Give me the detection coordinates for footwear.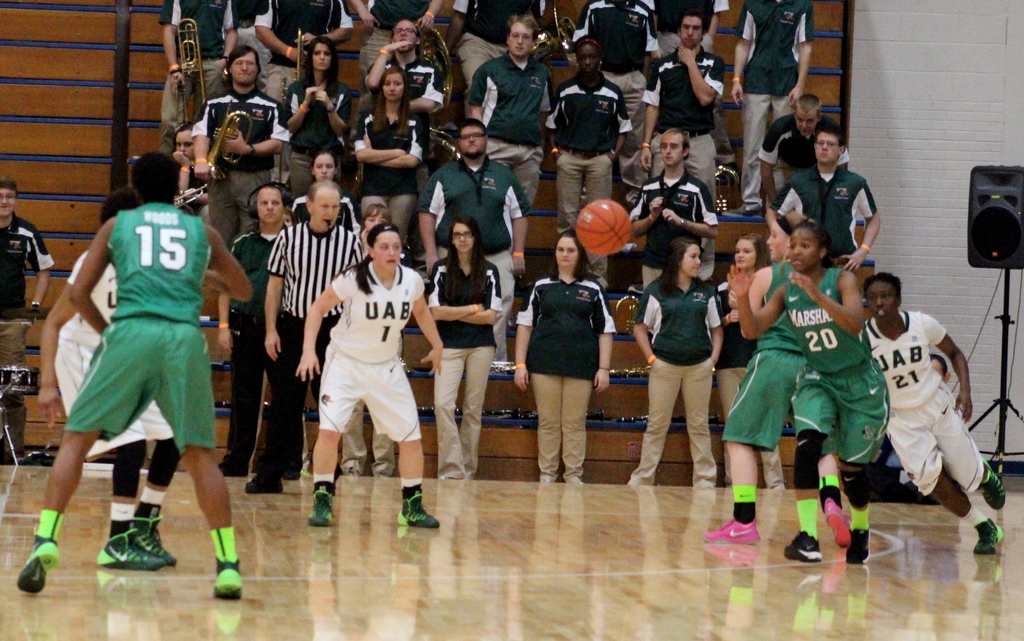
pyautogui.locateOnScreen(212, 557, 241, 599).
